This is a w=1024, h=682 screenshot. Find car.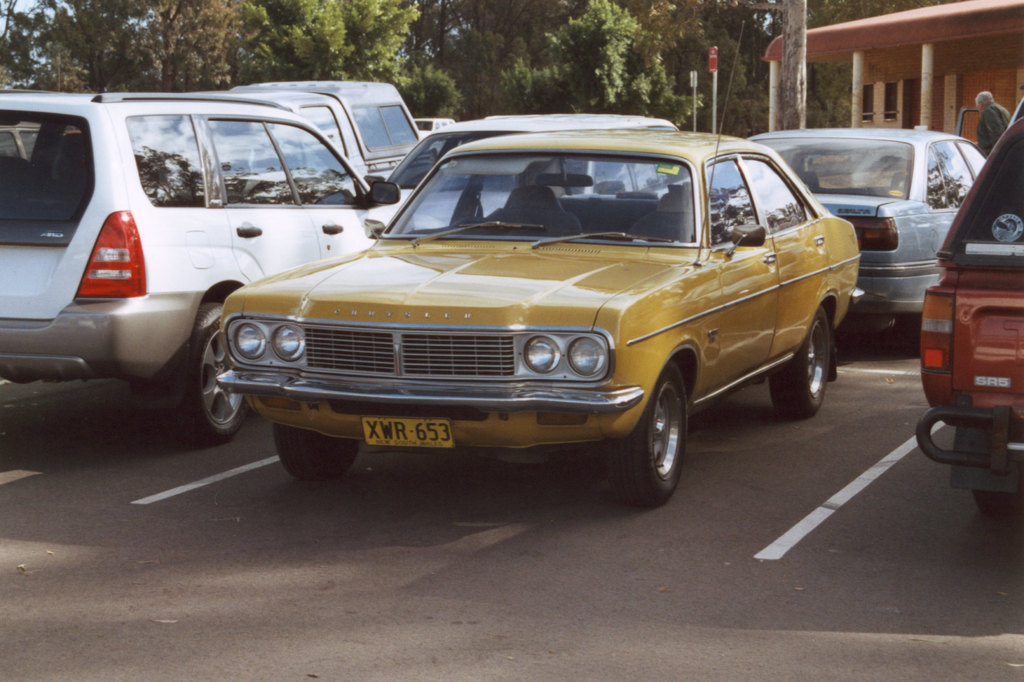
Bounding box: detection(920, 117, 1023, 519).
